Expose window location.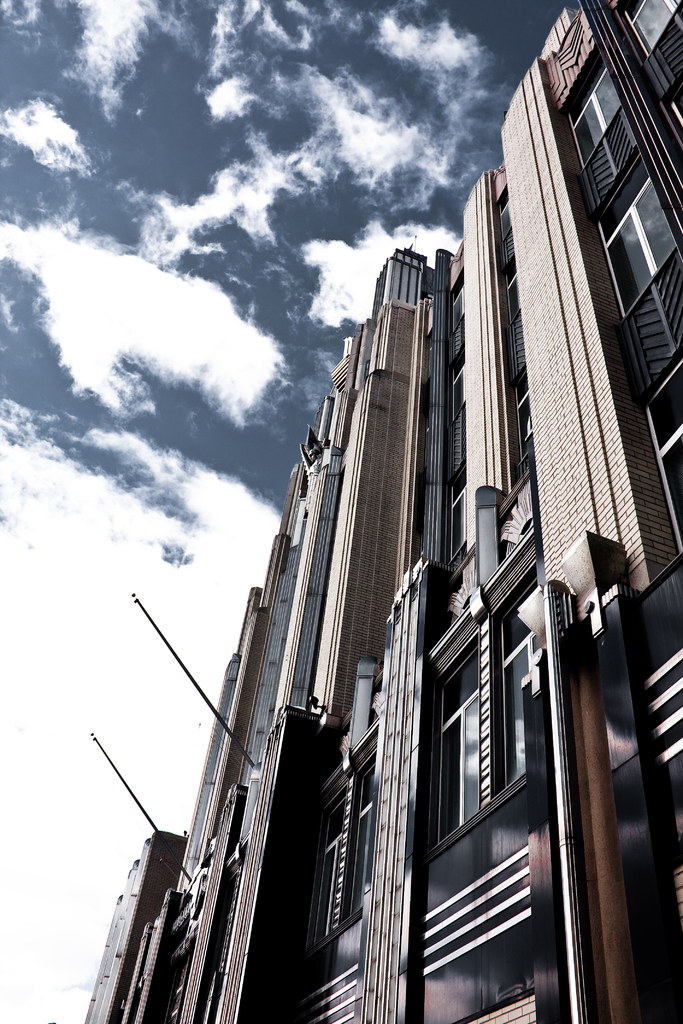
Exposed at <box>572,67,618,166</box>.
